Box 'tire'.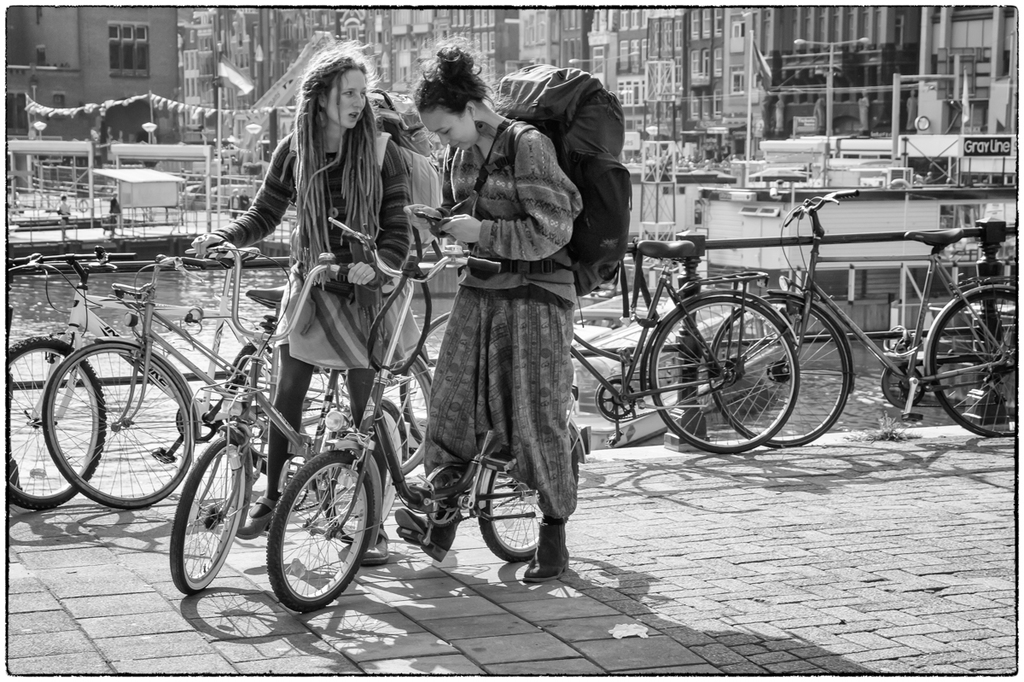
[x1=224, y1=337, x2=358, y2=491].
